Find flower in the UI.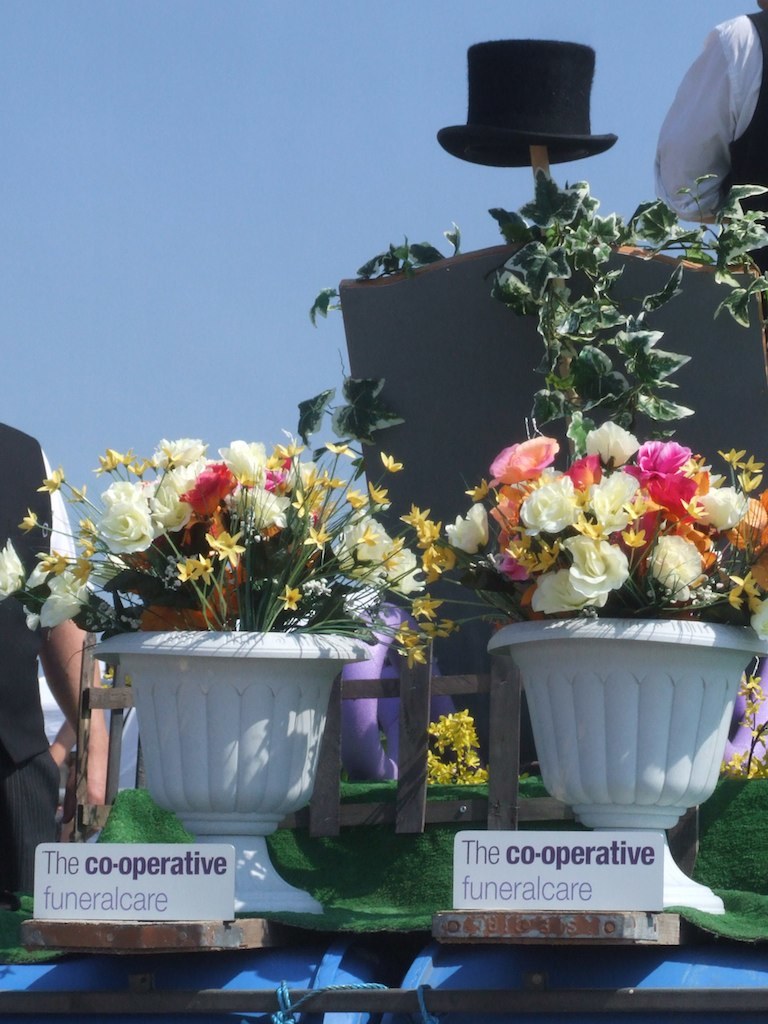
UI element at (left=625, top=431, right=725, bottom=522).
